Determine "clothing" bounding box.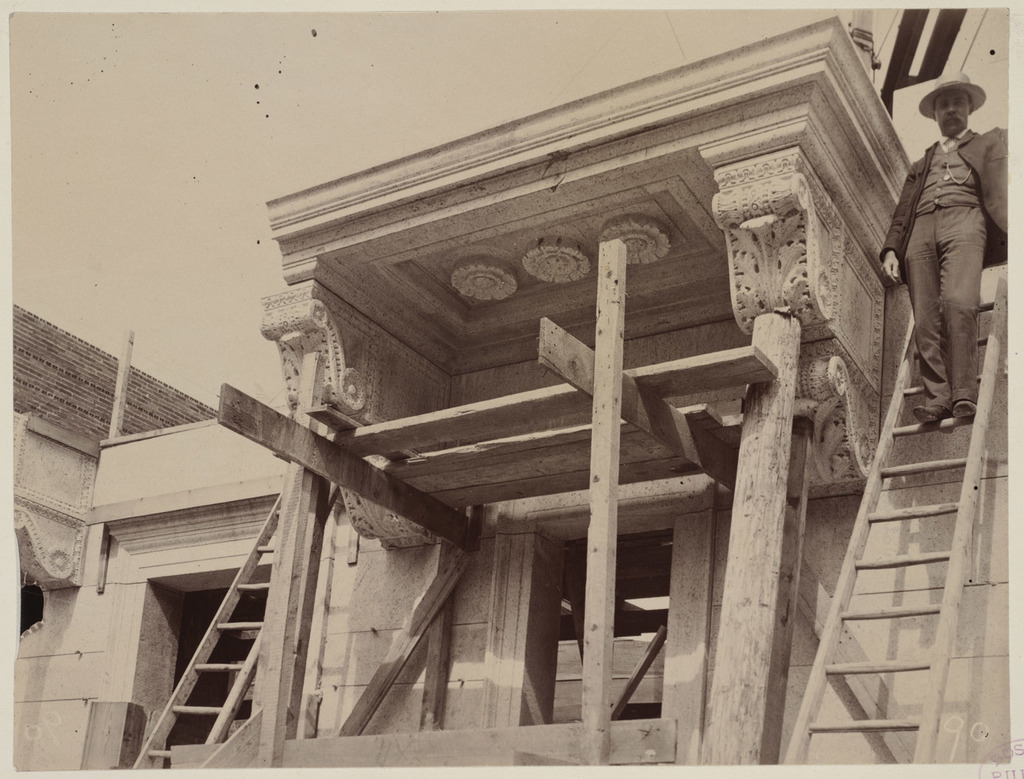
Determined: [left=892, top=76, right=1011, bottom=430].
